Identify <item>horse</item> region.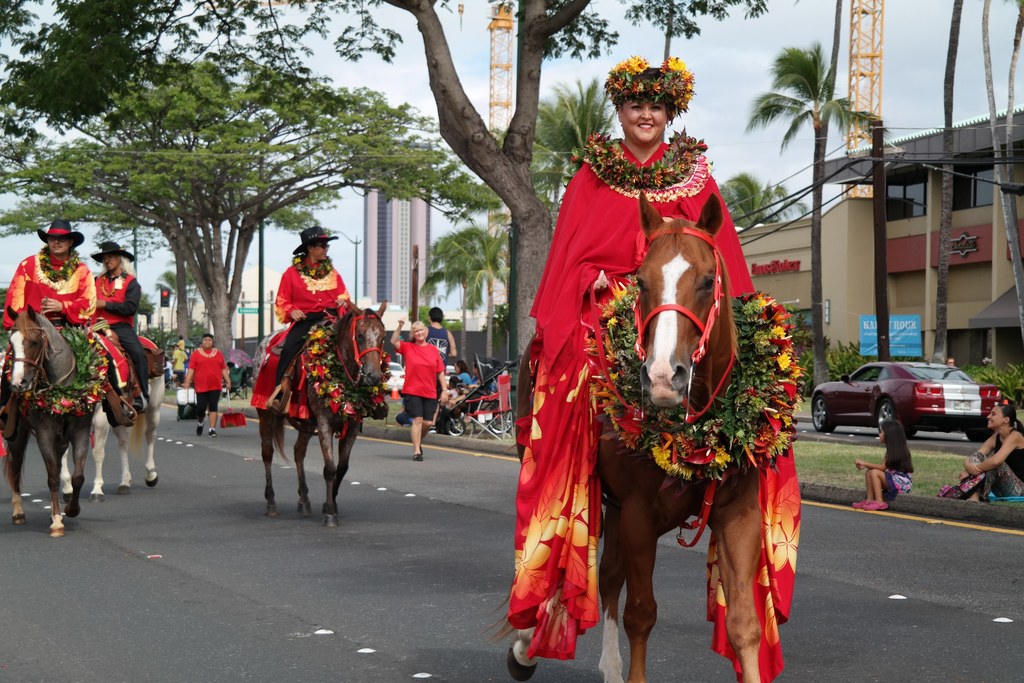
Region: 0, 308, 99, 539.
